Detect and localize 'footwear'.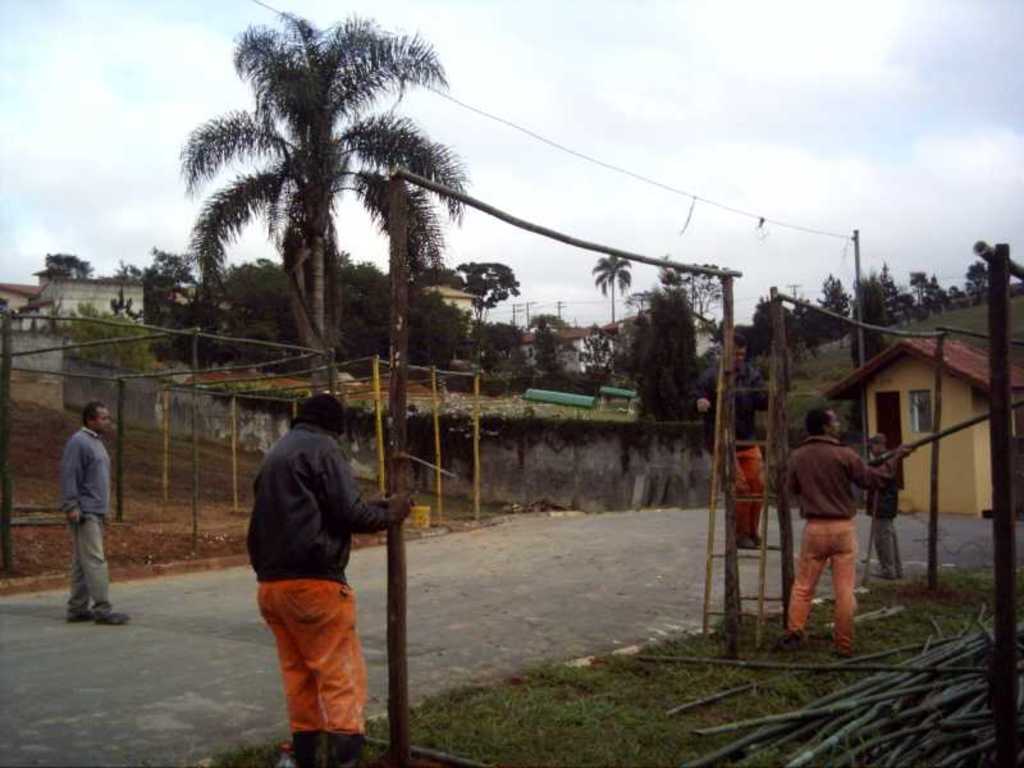
Localized at x1=96 y1=613 x2=132 y2=625.
